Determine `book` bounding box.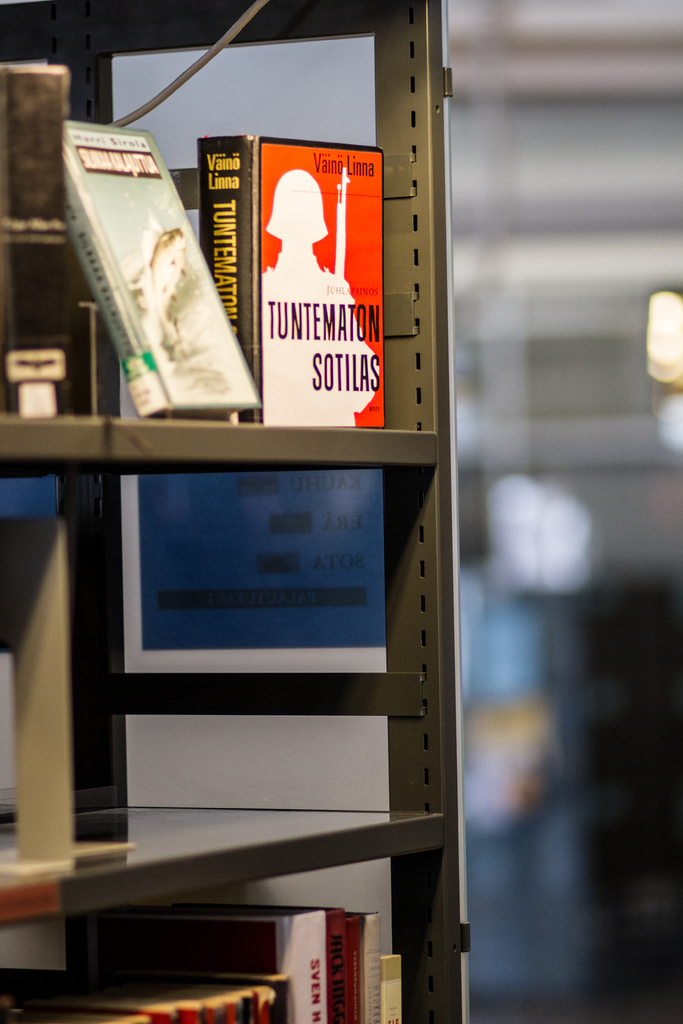
Determined: box=[197, 134, 393, 429].
